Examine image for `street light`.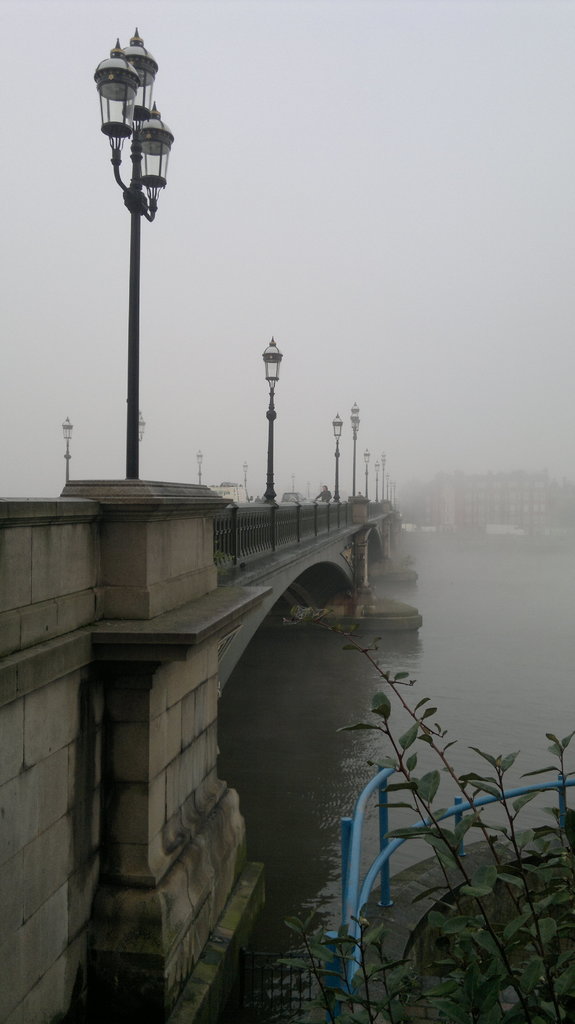
Examination result: <bbox>93, 20, 173, 476</bbox>.
